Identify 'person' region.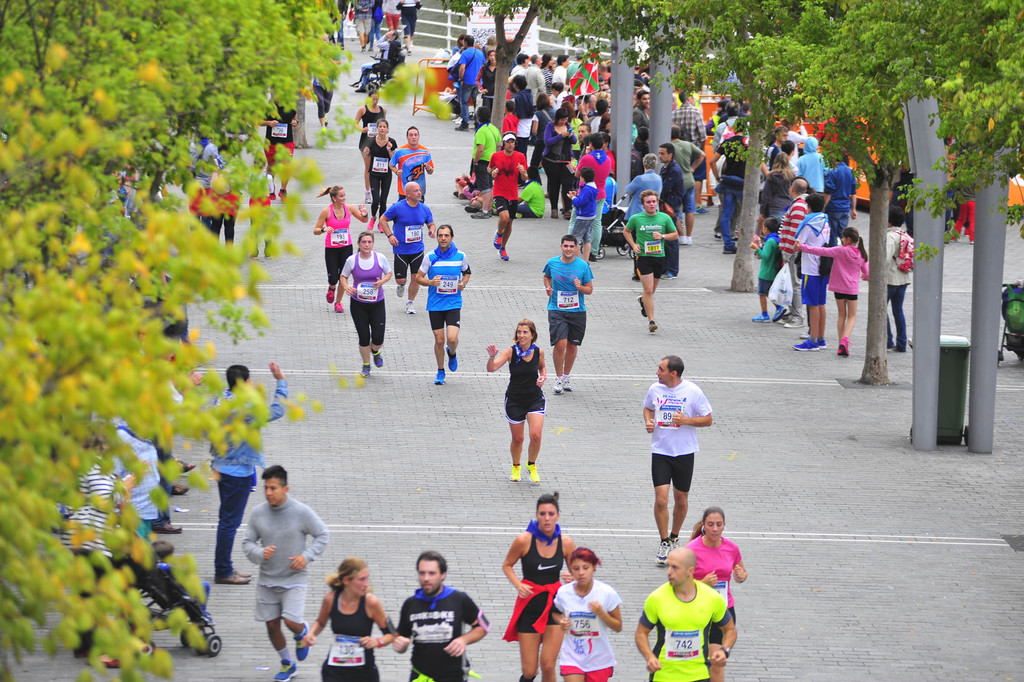
Region: bbox=(227, 455, 326, 681).
